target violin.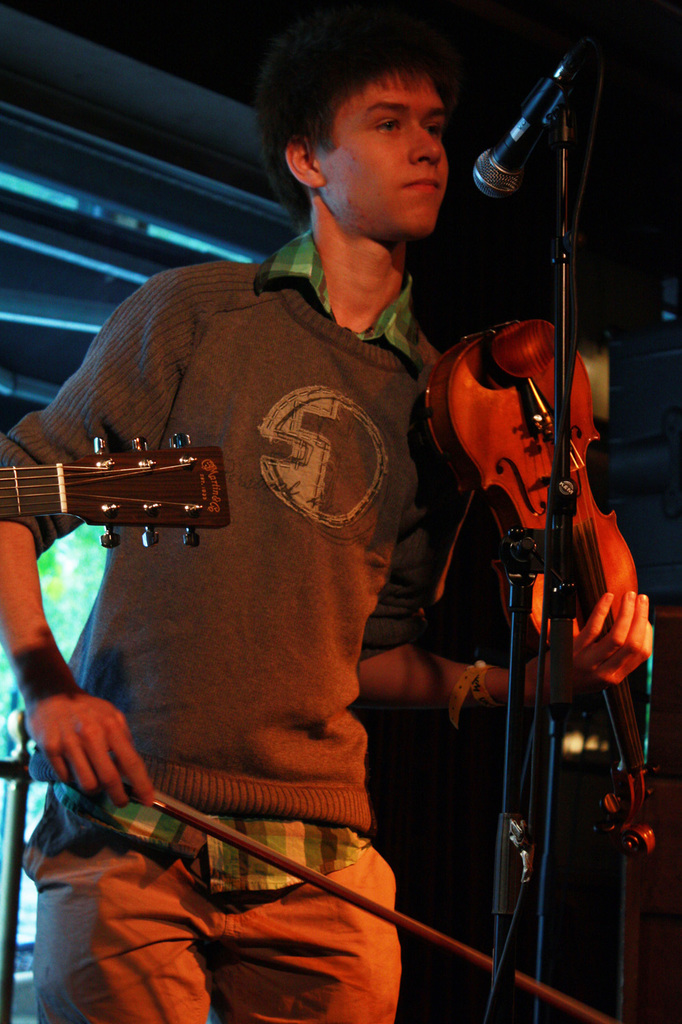
Target region: <region>407, 304, 660, 876</region>.
